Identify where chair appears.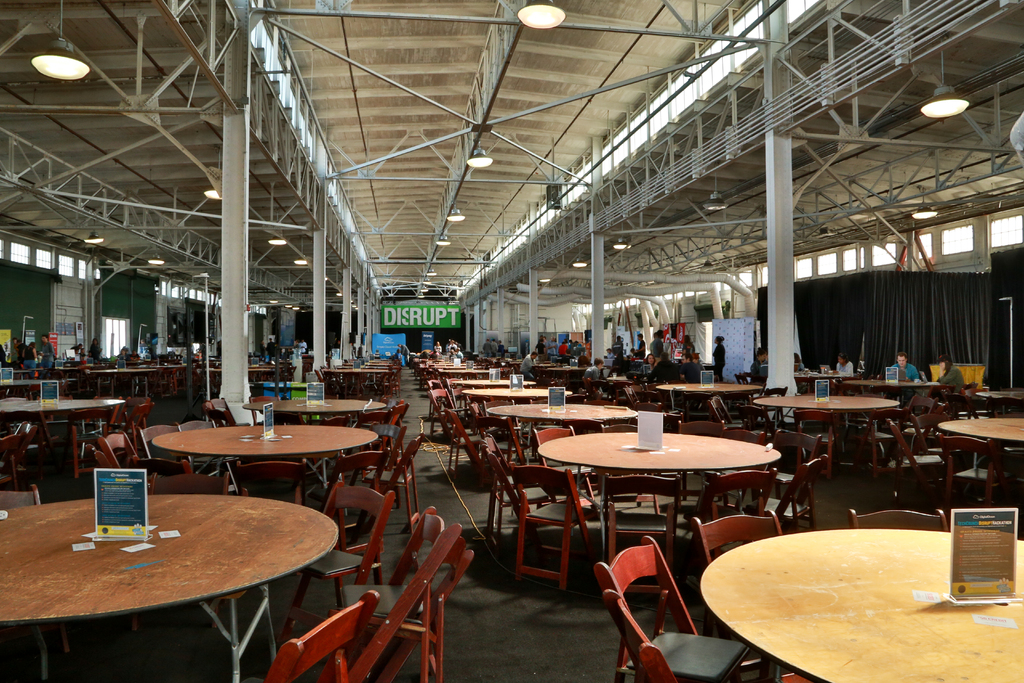
Appears at locate(896, 395, 943, 456).
